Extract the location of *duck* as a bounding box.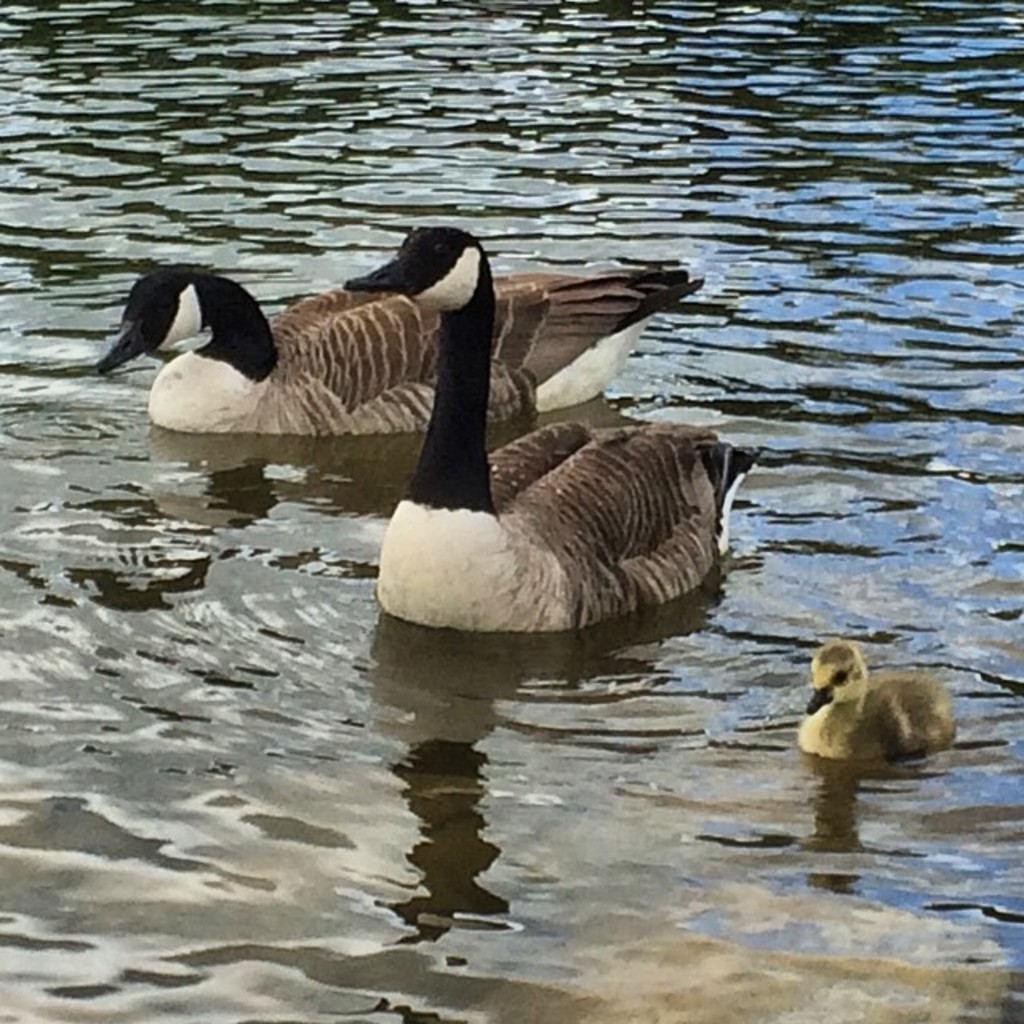
Rect(790, 653, 962, 768).
